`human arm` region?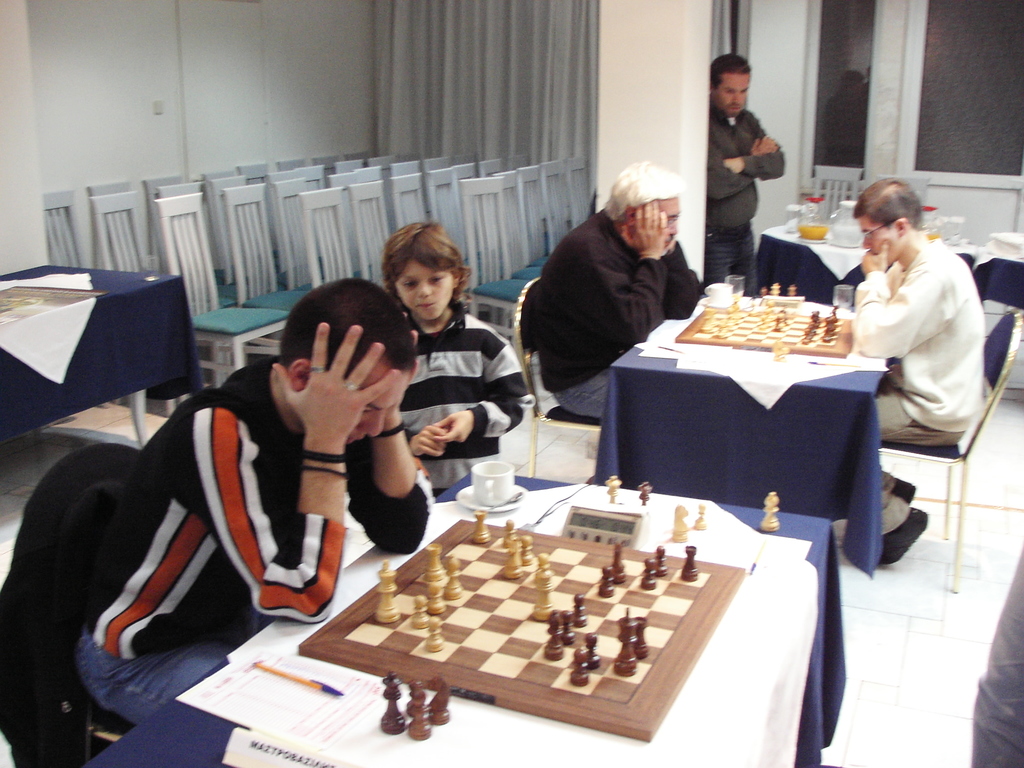
(x1=721, y1=98, x2=789, y2=182)
